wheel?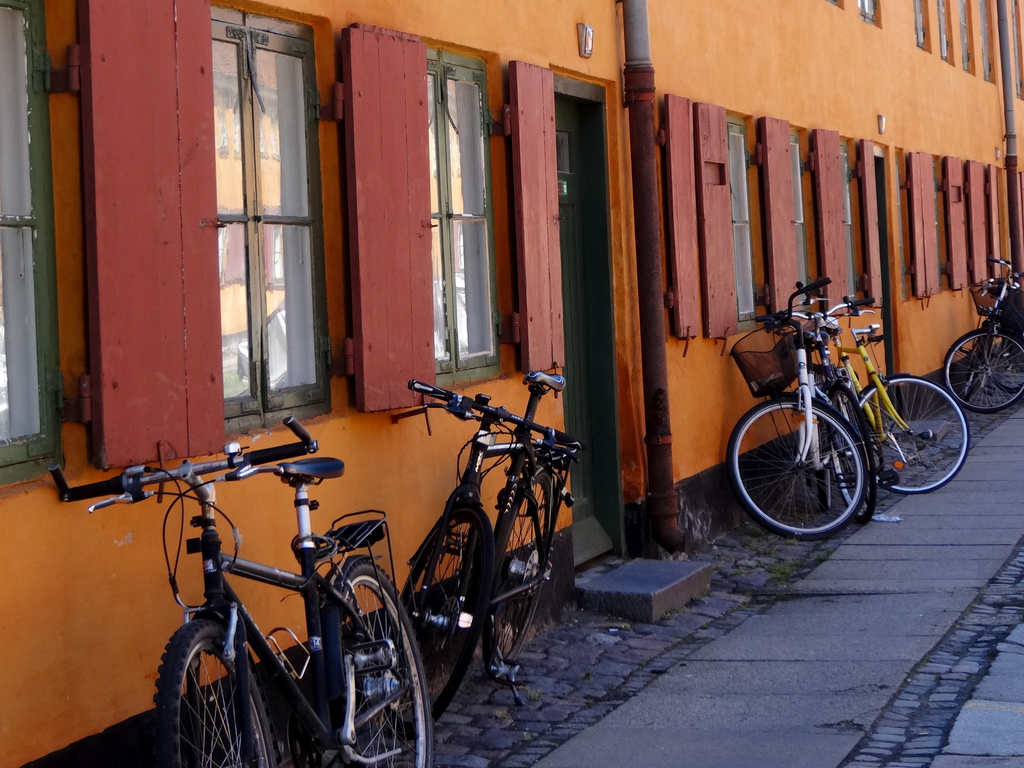
{"left": 858, "top": 373, "right": 972, "bottom": 495}
